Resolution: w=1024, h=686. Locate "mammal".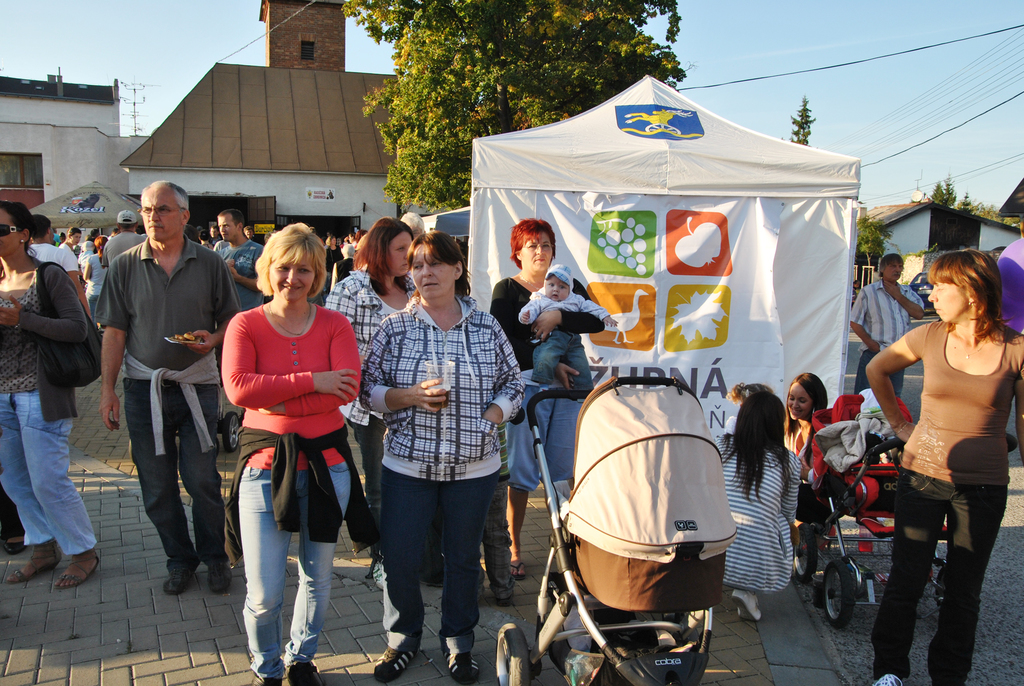
515/263/620/405.
